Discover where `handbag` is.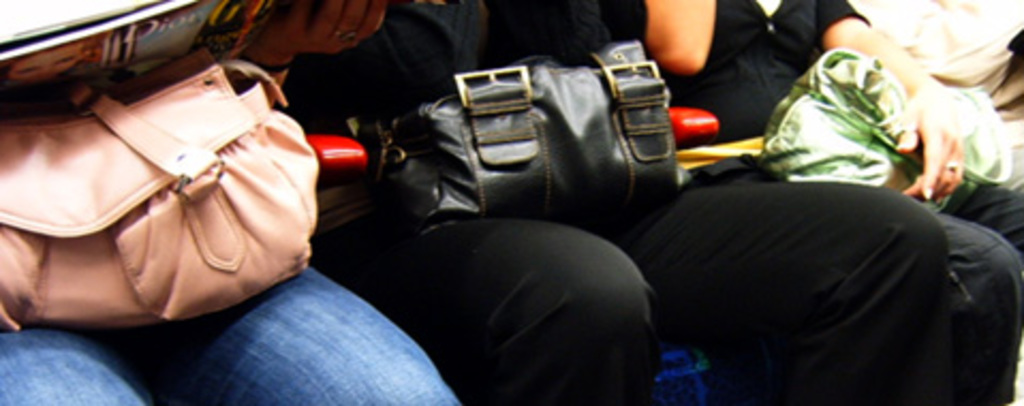
Discovered at bbox=[763, 41, 1018, 212].
